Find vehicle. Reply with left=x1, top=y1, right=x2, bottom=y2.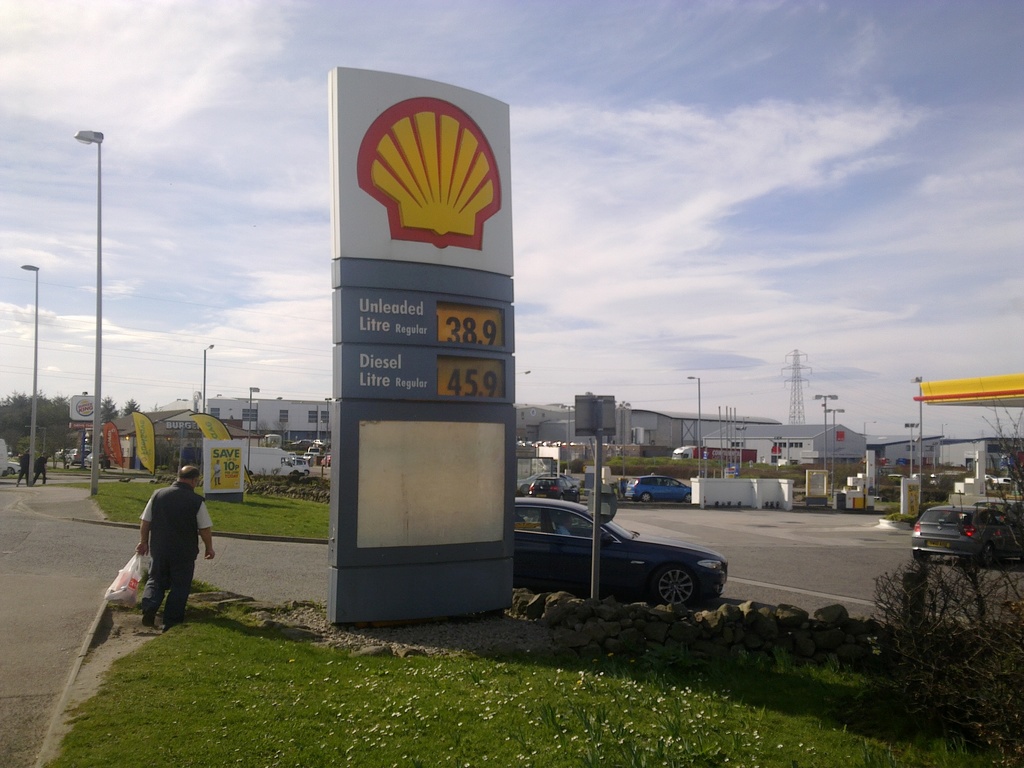
left=625, top=477, right=694, bottom=502.
